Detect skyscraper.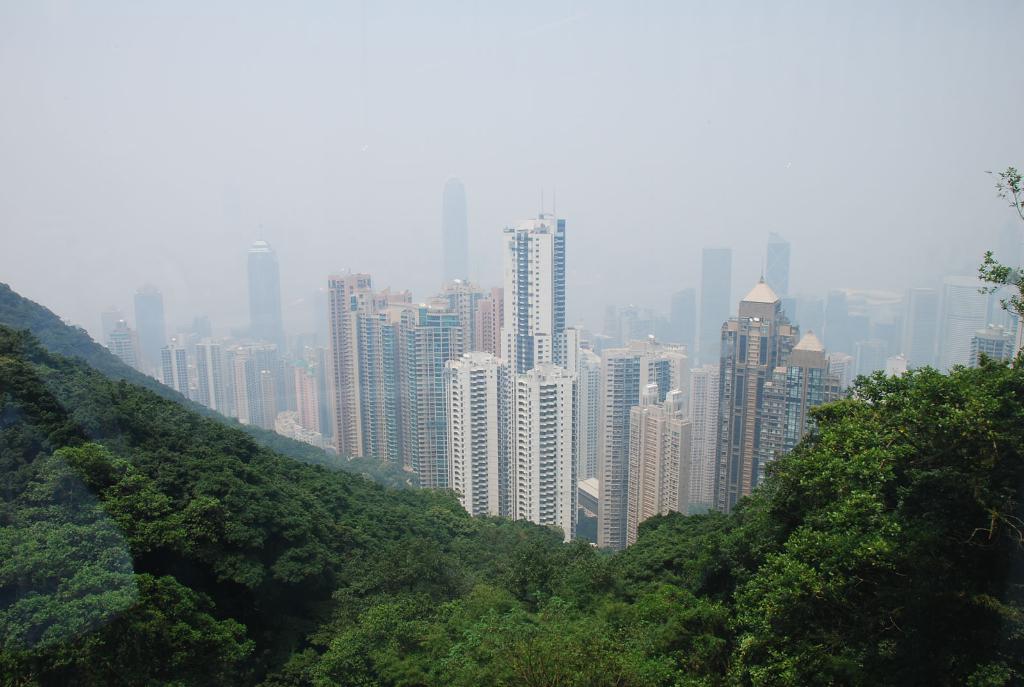
Detected at 716:240:816:517.
